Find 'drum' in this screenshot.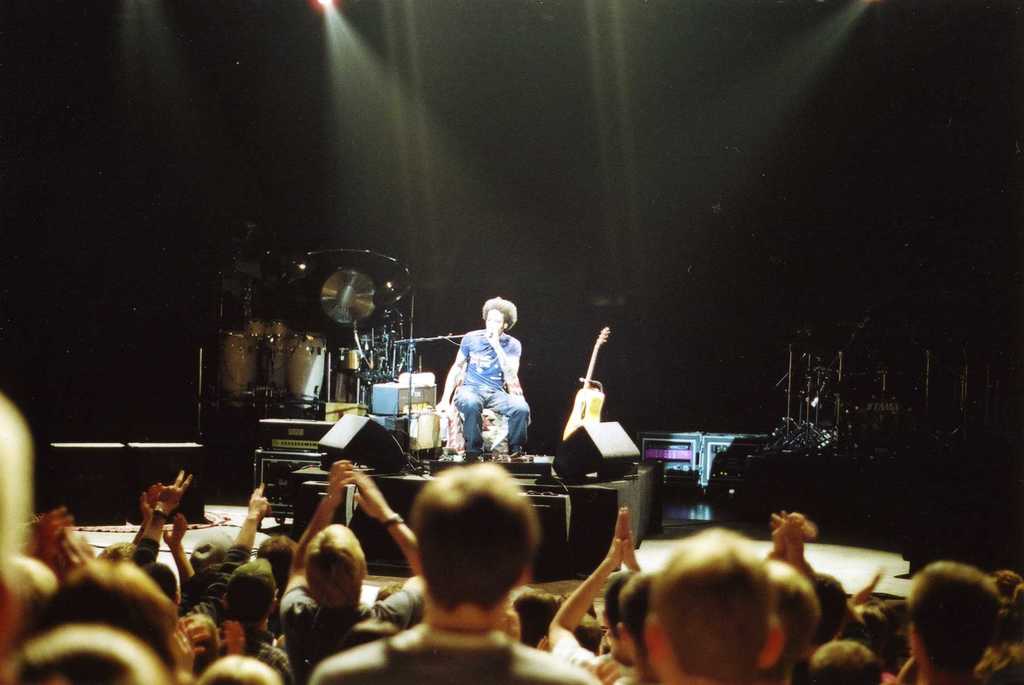
The bounding box for 'drum' is crop(337, 346, 365, 374).
